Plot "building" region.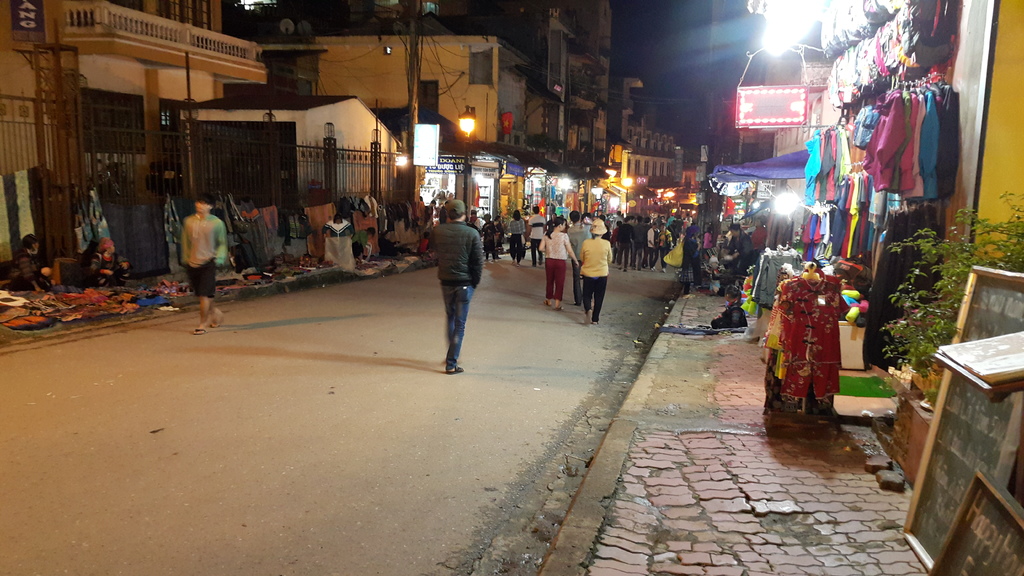
Plotted at [left=225, top=4, right=566, bottom=223].
